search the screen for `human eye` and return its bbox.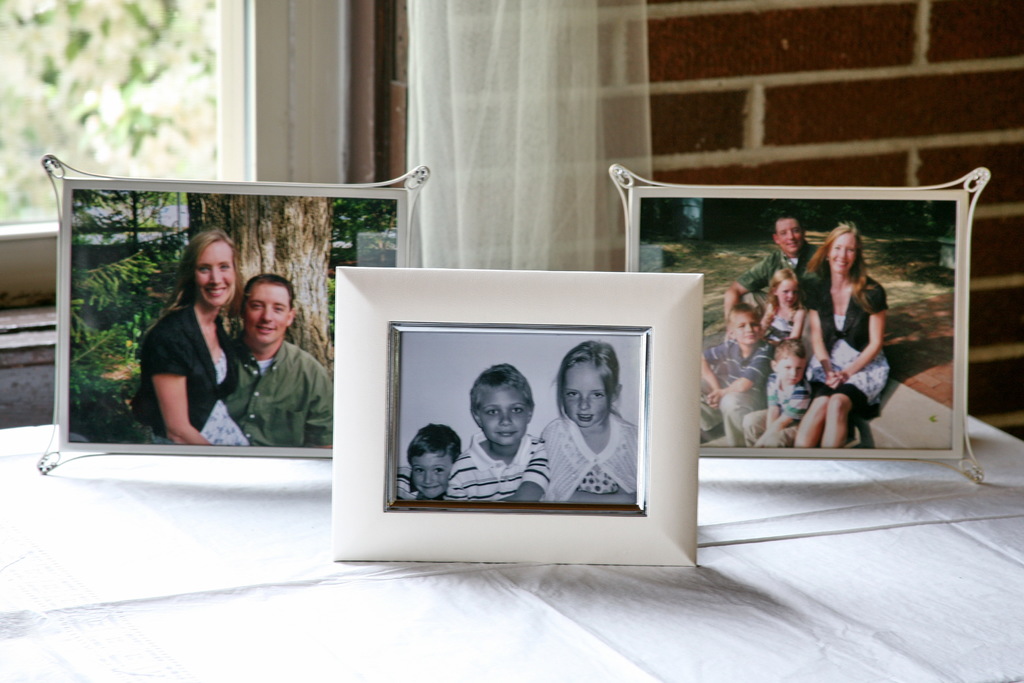
Found: 740:324:746:331.
